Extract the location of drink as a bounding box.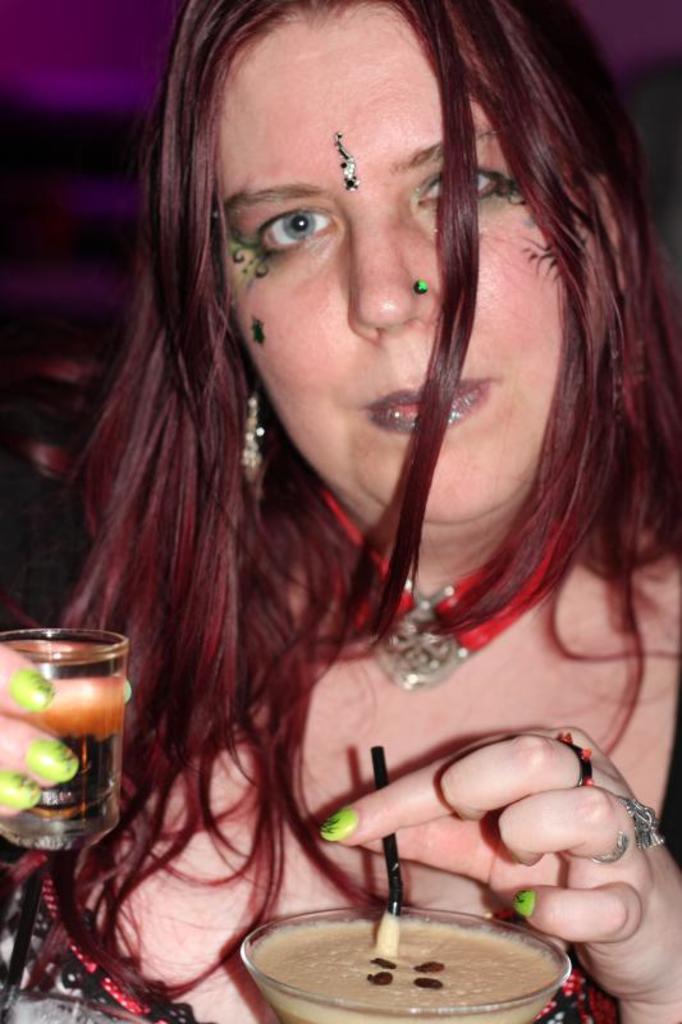
{"left": 24, "top": 631, "right": 136, "bottom": 854}.
